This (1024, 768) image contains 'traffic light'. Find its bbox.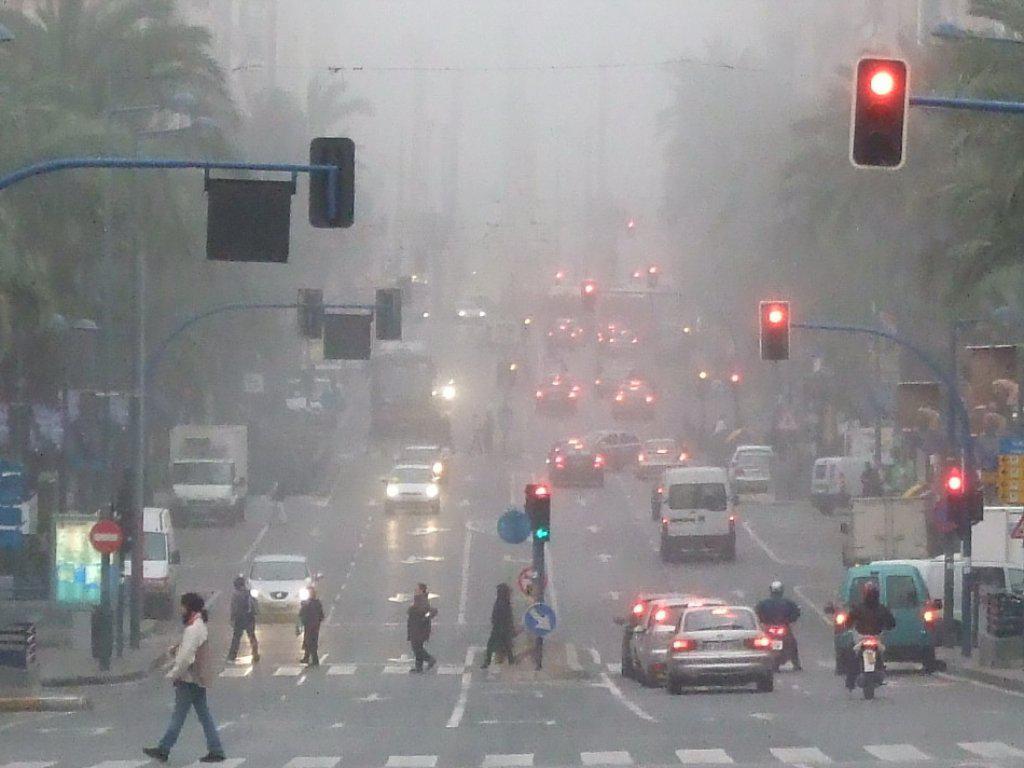
<box>648,262,661,289</box>.
